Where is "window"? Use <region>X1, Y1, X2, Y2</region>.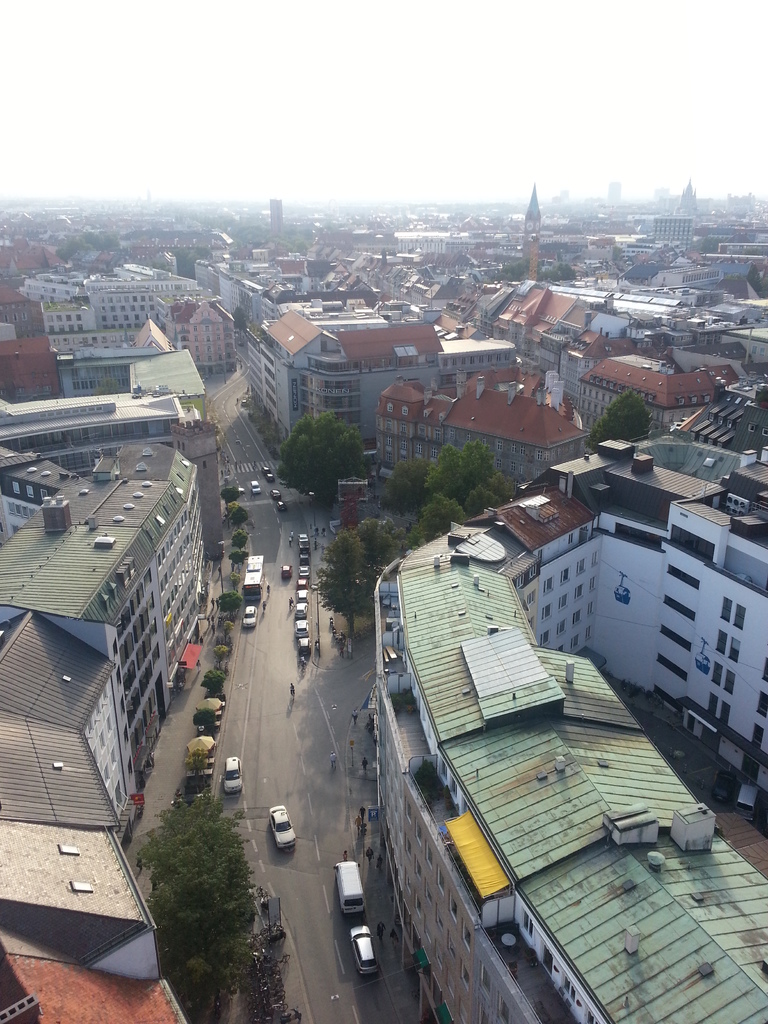
<region>476, 435, 492, 444</region>.
